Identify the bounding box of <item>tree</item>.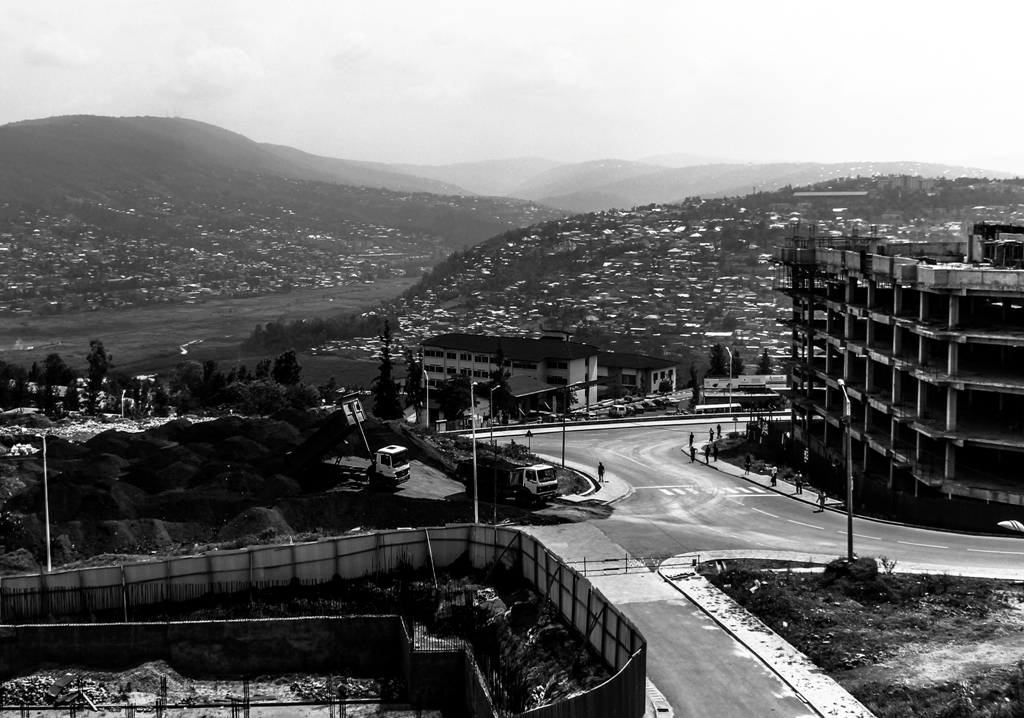
select_region(753, 348, 775, 376).
